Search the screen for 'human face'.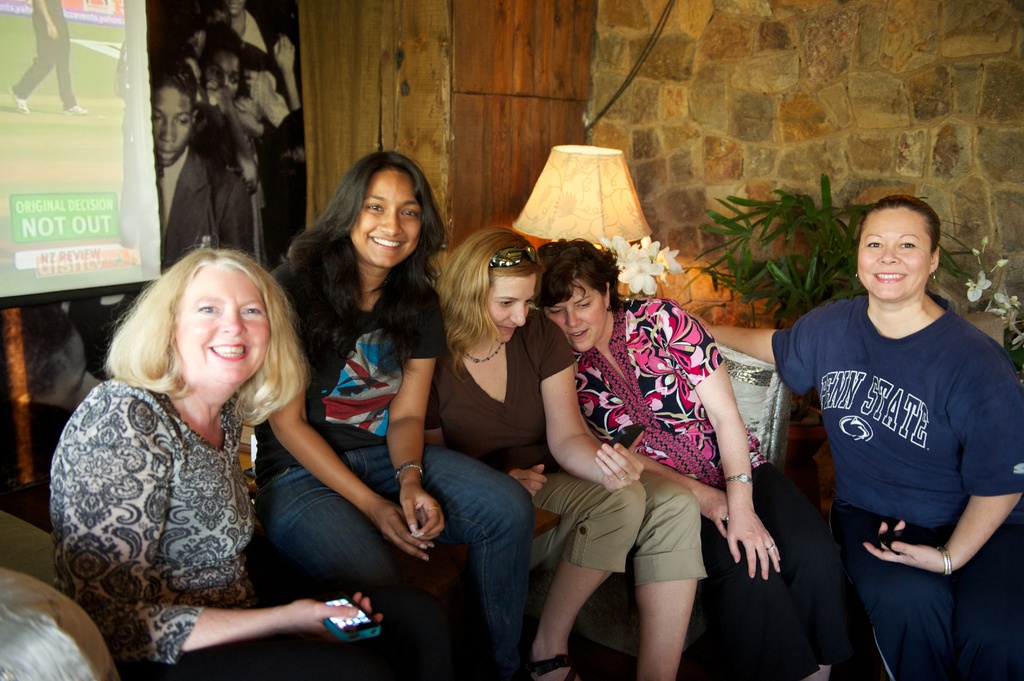
Found at bbox=(147, 84, 195, 168).
